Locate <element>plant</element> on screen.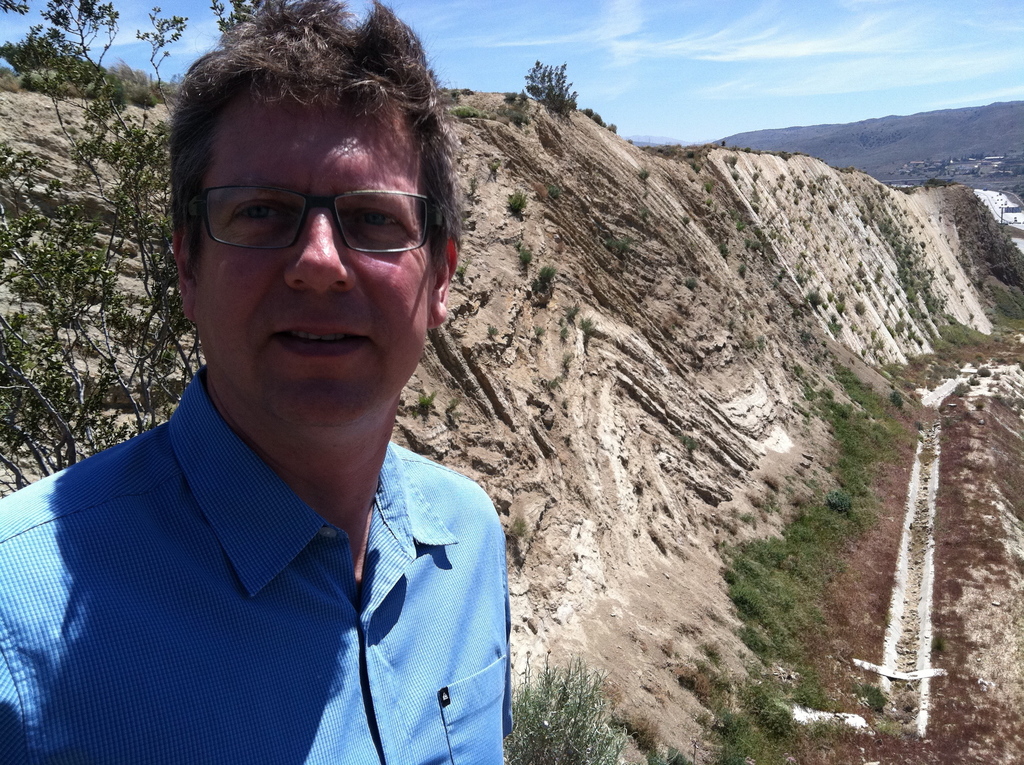
On screen at 492, 188, 527, 219.
